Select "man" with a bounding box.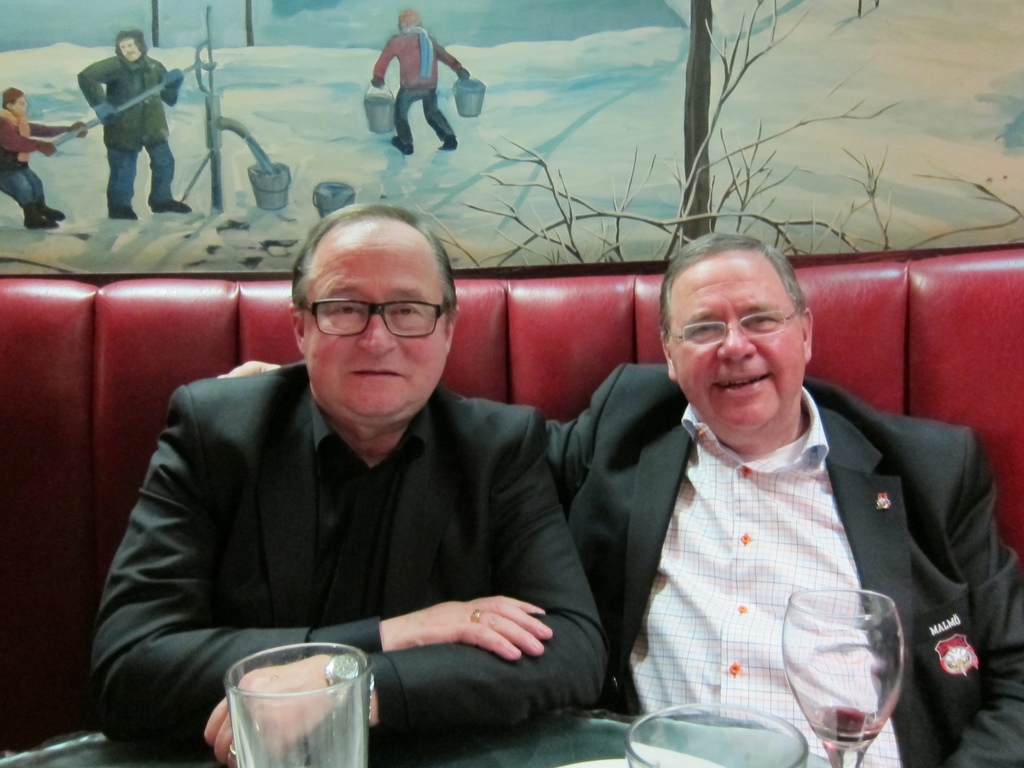
369, 10, 470, 156.
